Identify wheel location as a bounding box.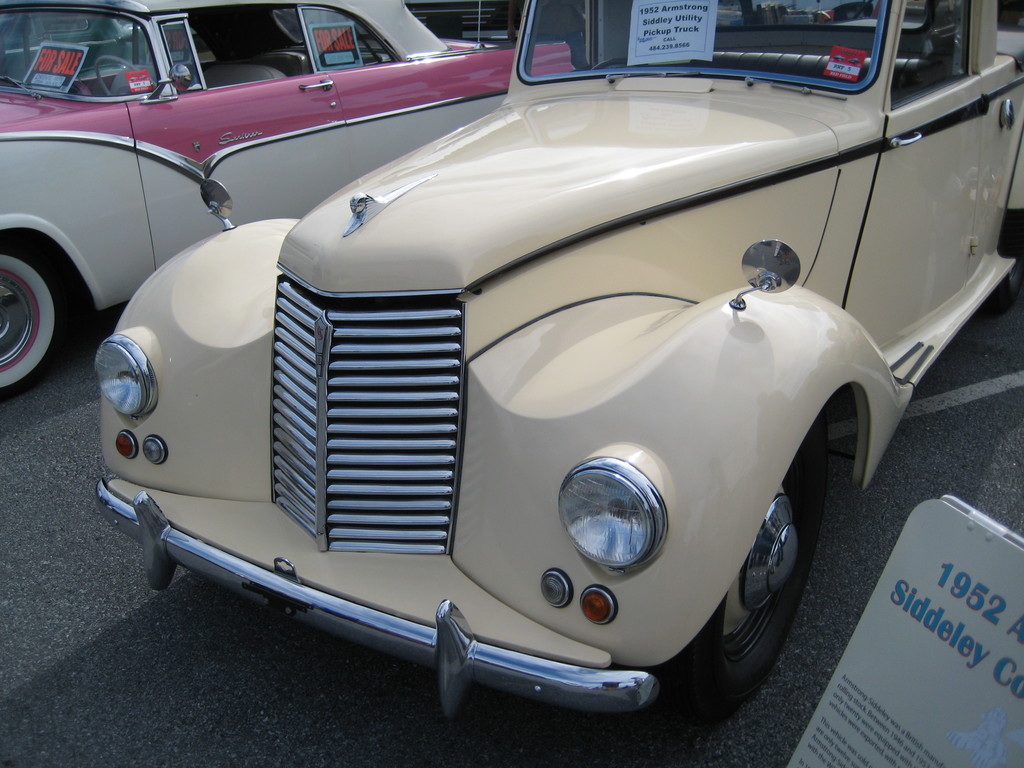
982 257 1022 316.
